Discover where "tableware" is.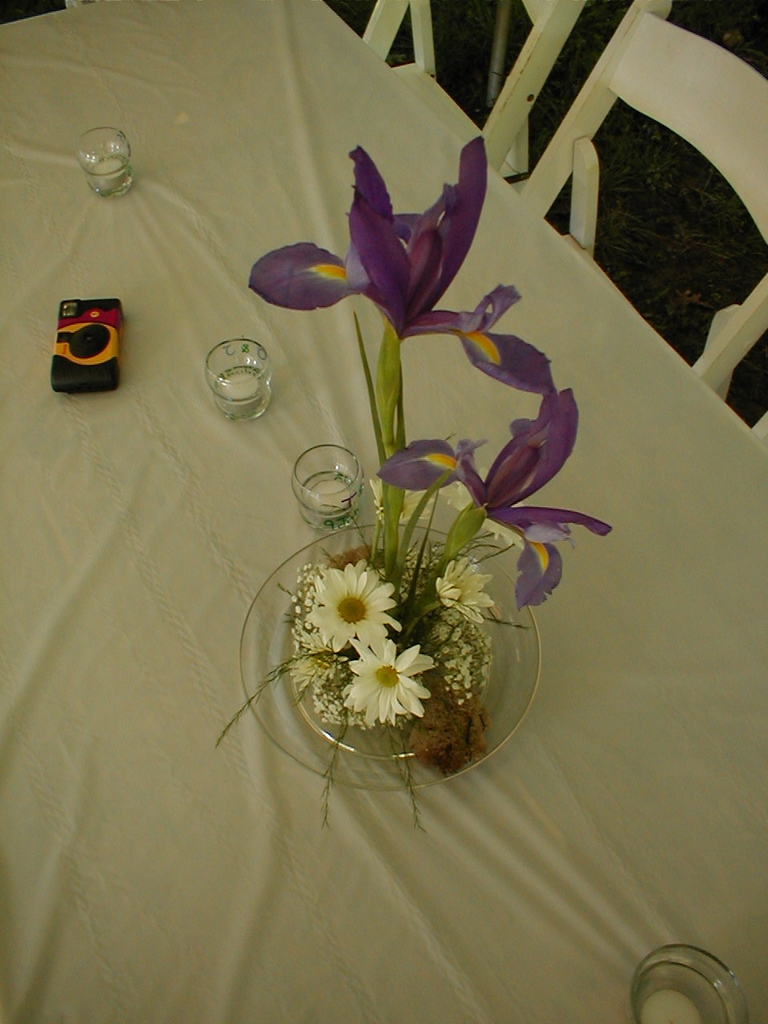
Discovered at <bbox>629, 946, 748, 1023</bbox>.
